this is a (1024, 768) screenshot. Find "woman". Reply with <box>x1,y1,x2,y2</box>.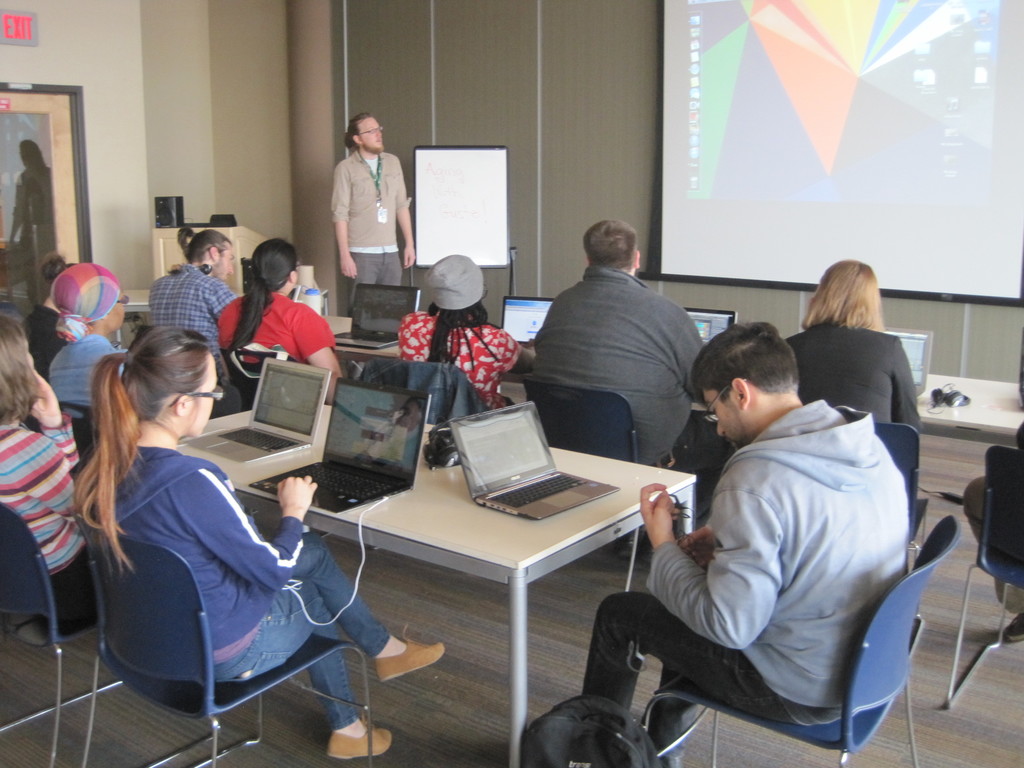
<box>214,244,346,379</box>.
